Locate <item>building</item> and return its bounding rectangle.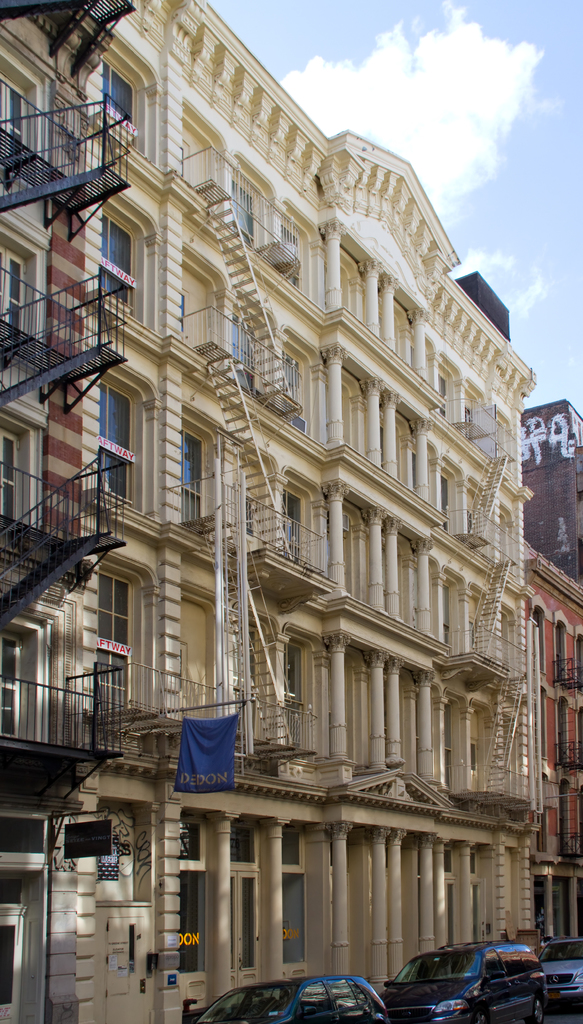
533, 398, 582, 915.
